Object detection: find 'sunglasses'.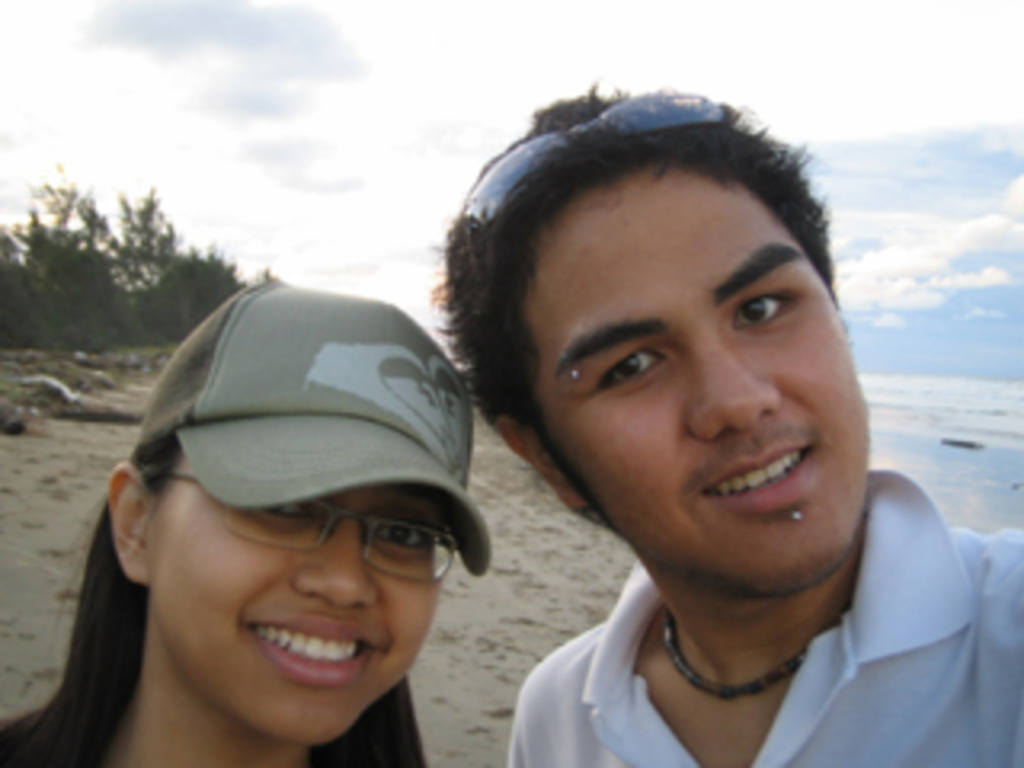
458 83 726 227.
